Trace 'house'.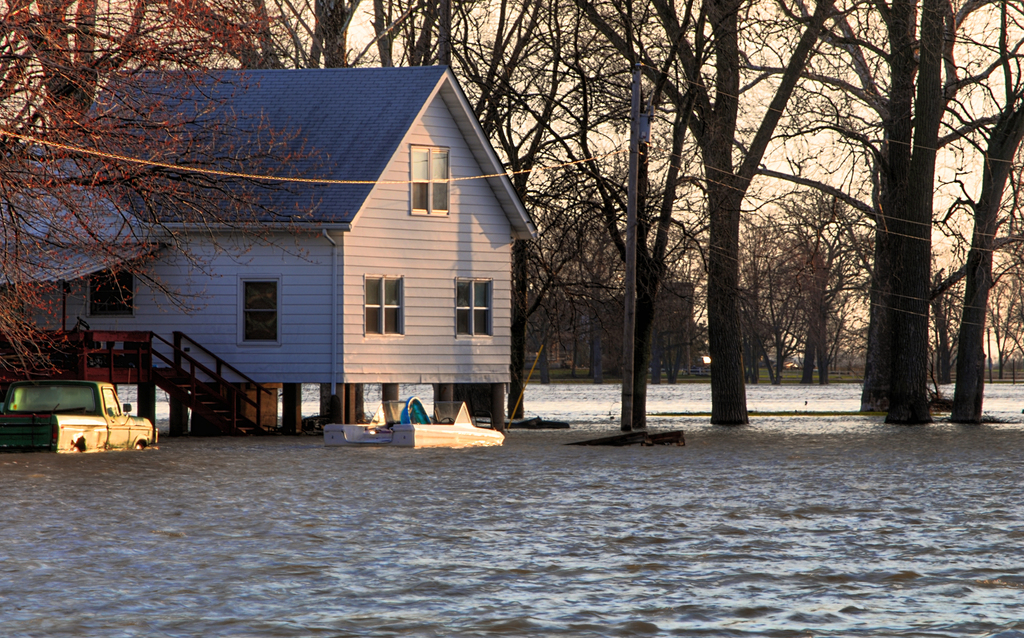
Traced to 0 66 533 429.
